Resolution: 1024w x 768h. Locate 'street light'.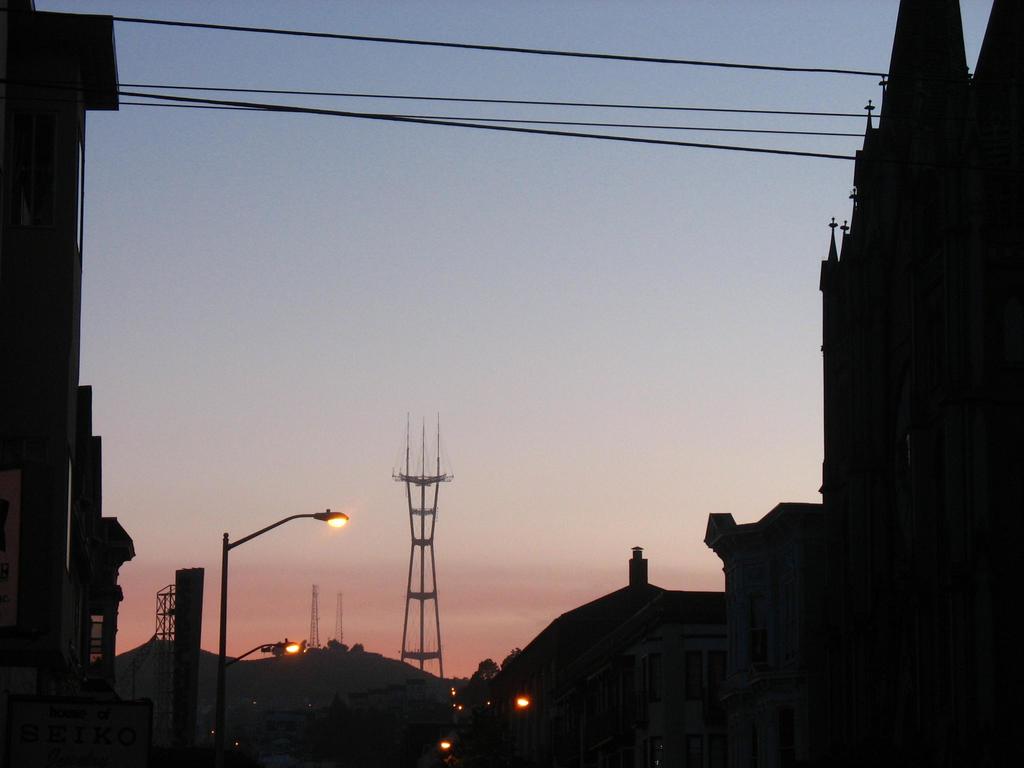
box(508, 689, 534, 715).
